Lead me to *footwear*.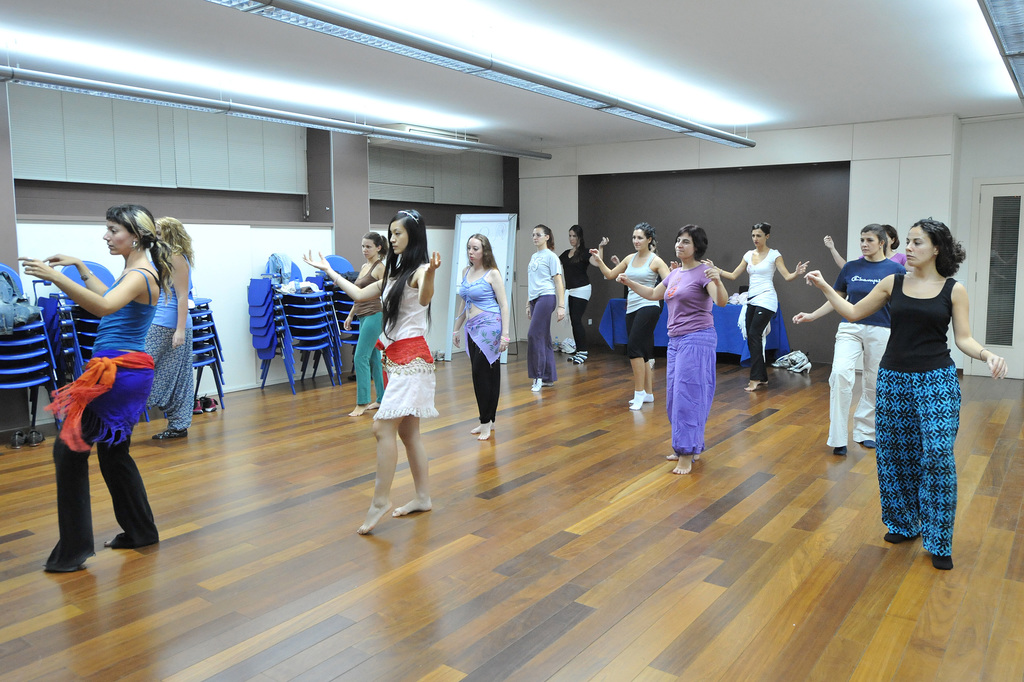
Lead to pyautogui.locateOnScreen(156, 420, 188, 441).
